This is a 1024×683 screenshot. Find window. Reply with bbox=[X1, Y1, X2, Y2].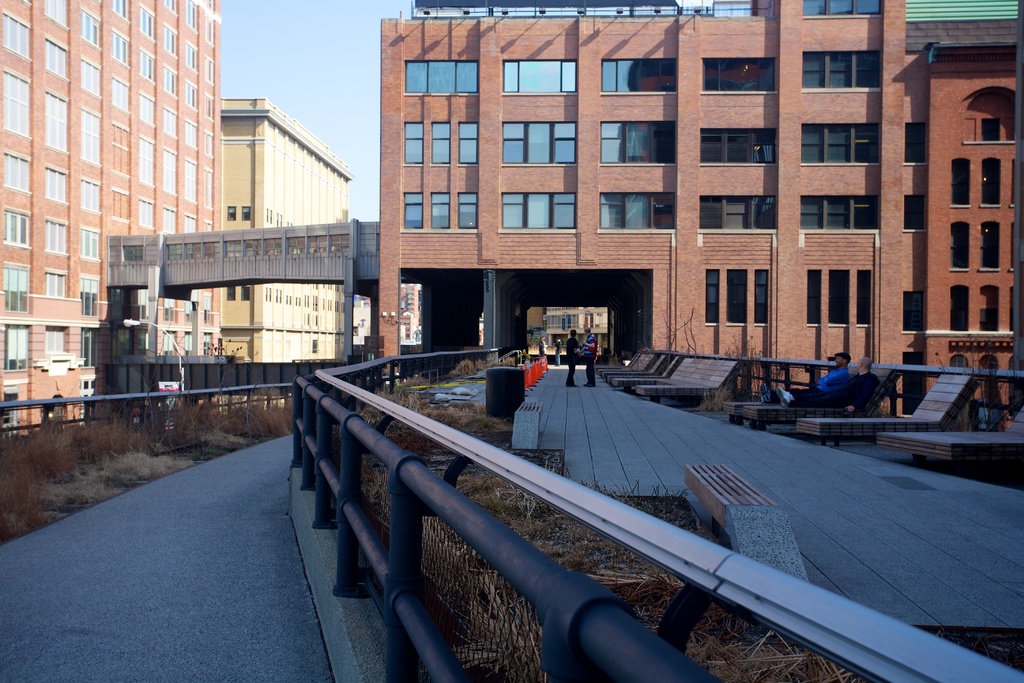
bbox=[980, 285, 996, 331].
